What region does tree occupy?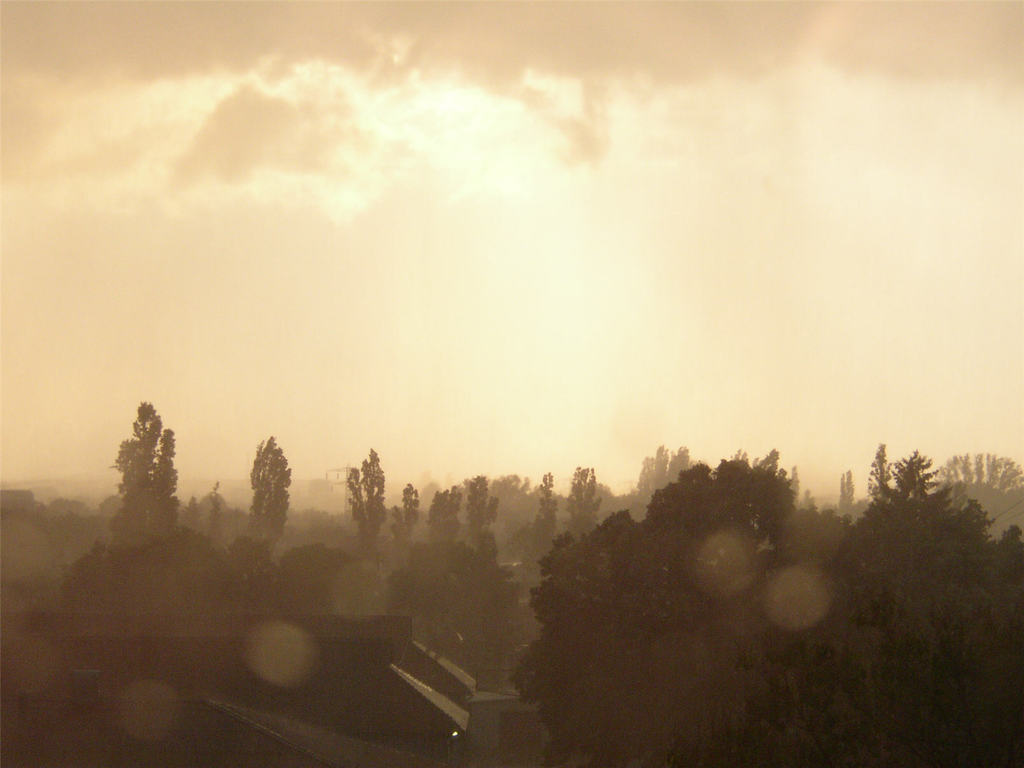
bbox=(460, 478, 500, 553).
